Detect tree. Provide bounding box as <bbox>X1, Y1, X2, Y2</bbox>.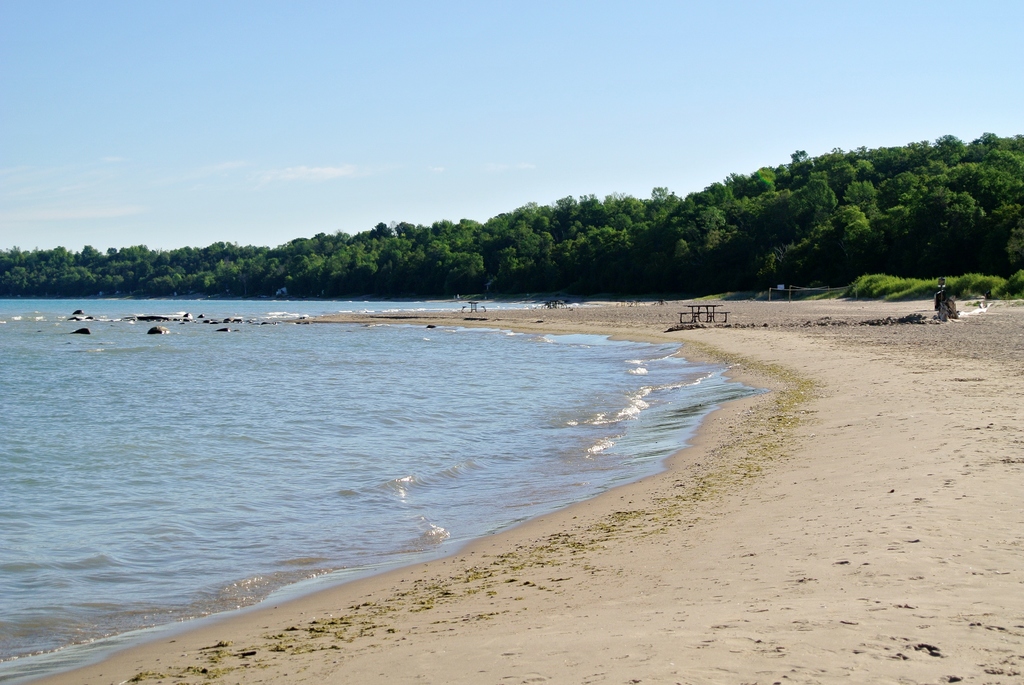
<bbox>881, 174, 920, 212</bbox>.
